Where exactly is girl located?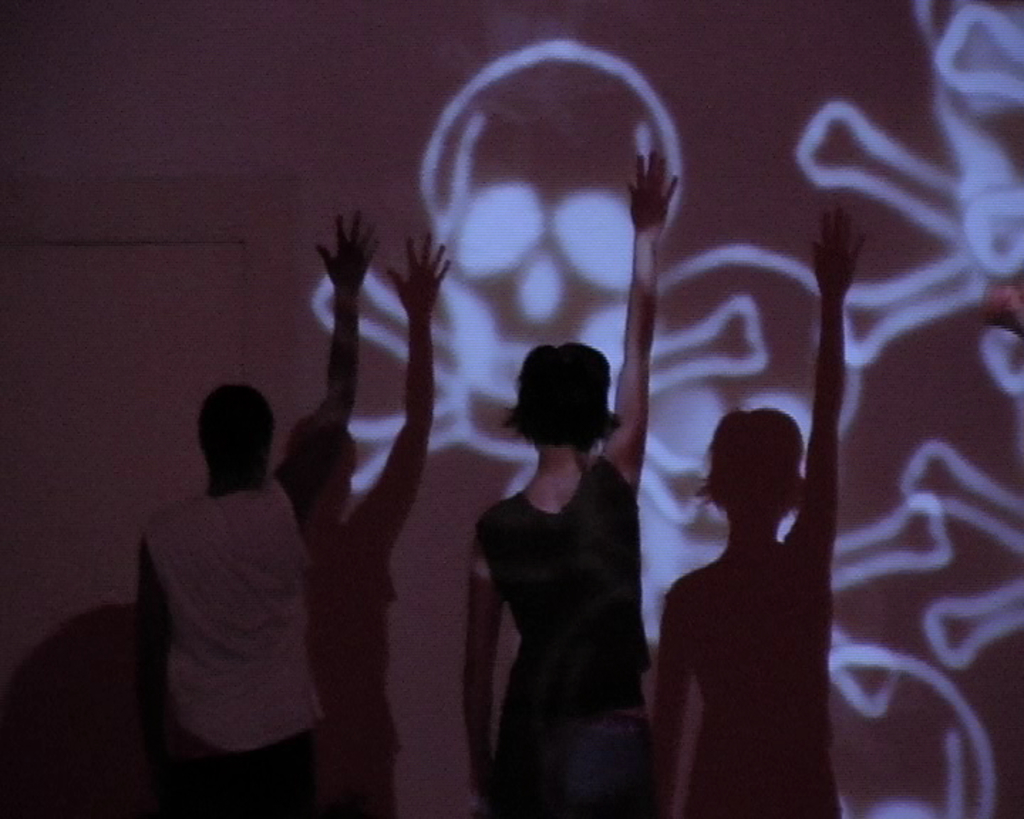
Its bounding box is x1=457 y1=149 x2=680 y2=818.
